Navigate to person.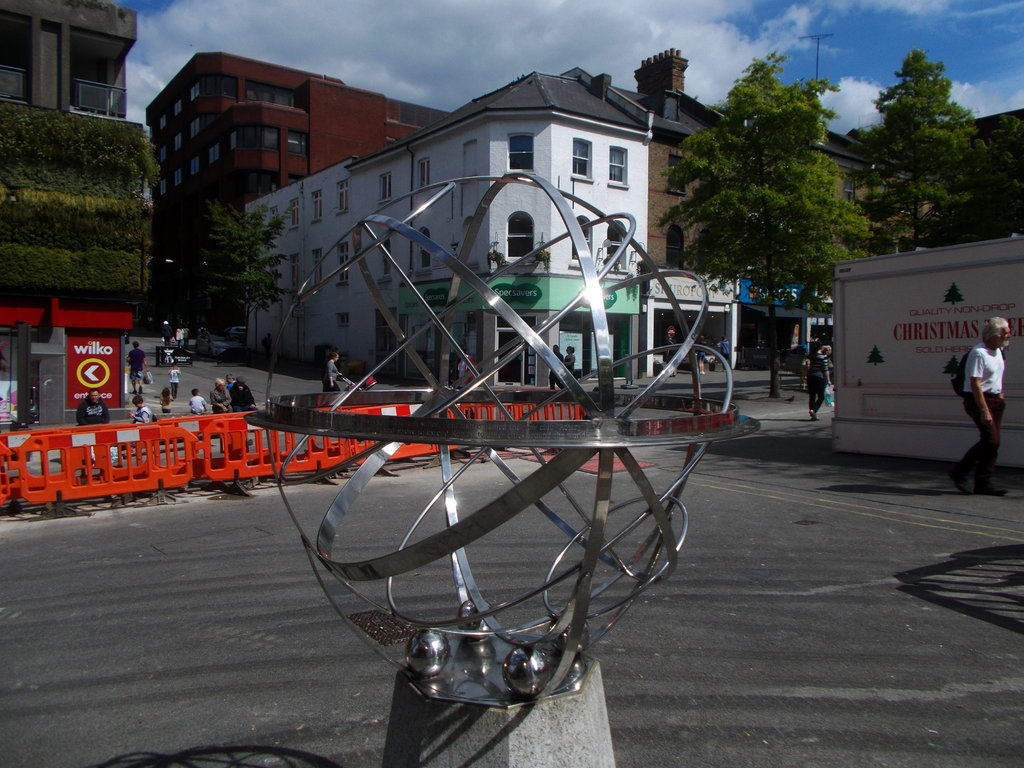
Navigation target: bbox=[945, 328, 1010, 475].
